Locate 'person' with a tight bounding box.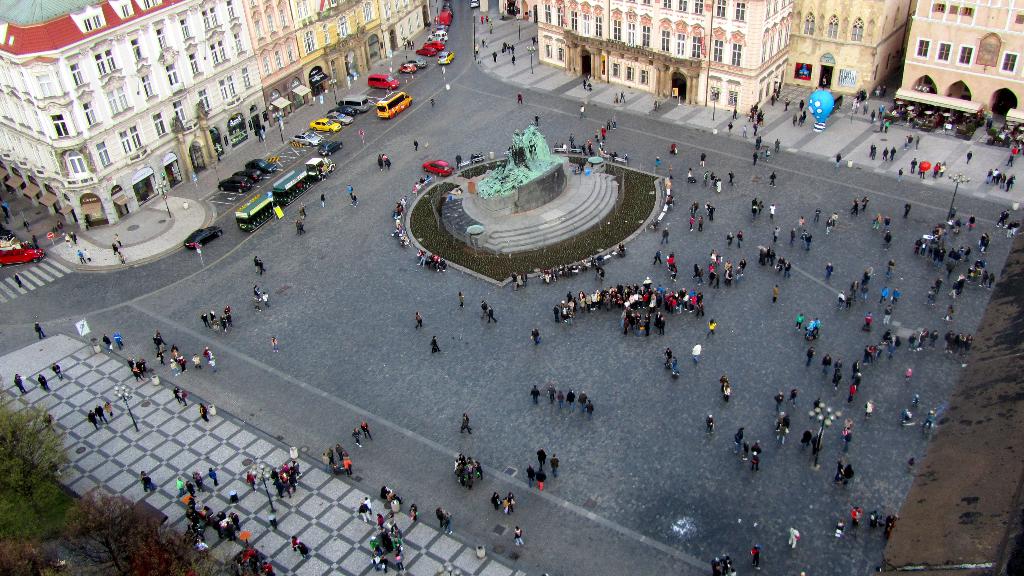
box(214, 313, 218, 324).
